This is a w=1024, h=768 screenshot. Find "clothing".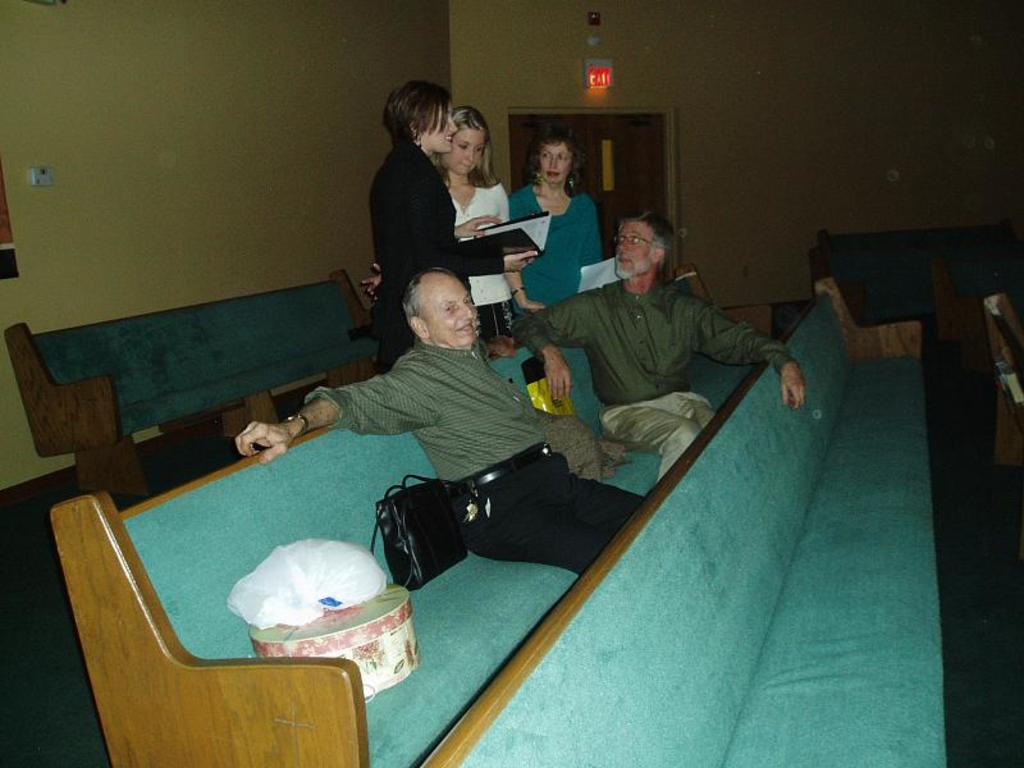
Bounding box: {"left": 445, "top": 168, "right": 509, "bottom": 347}.
